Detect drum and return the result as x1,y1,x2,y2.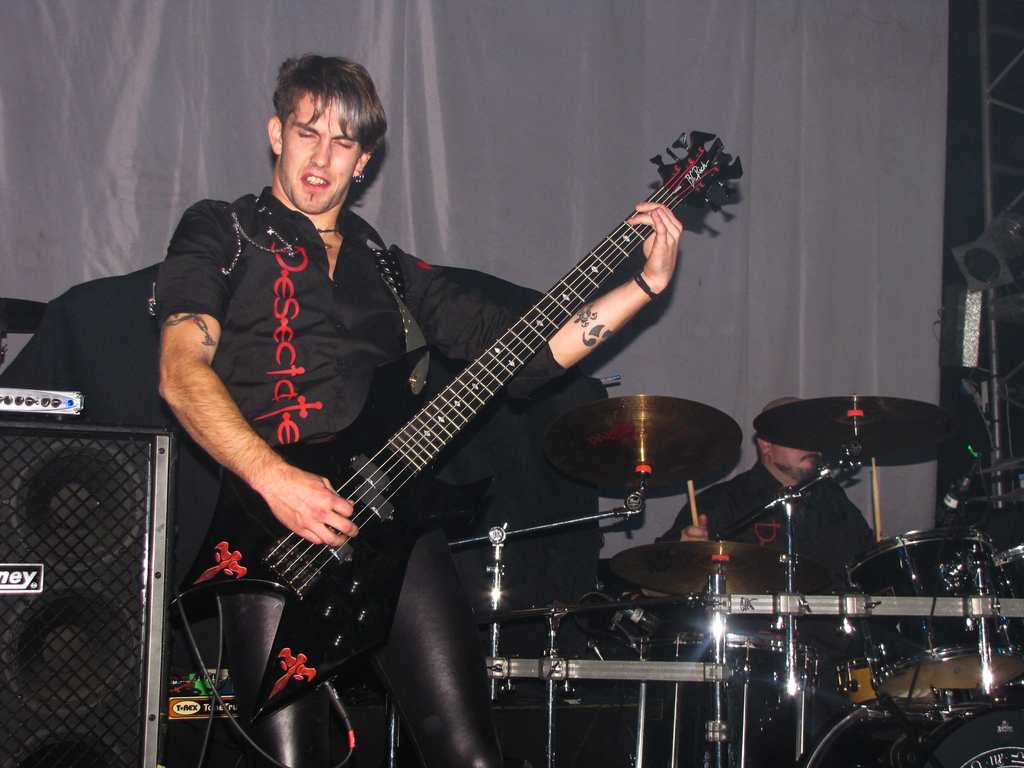
691,630,819,767.
